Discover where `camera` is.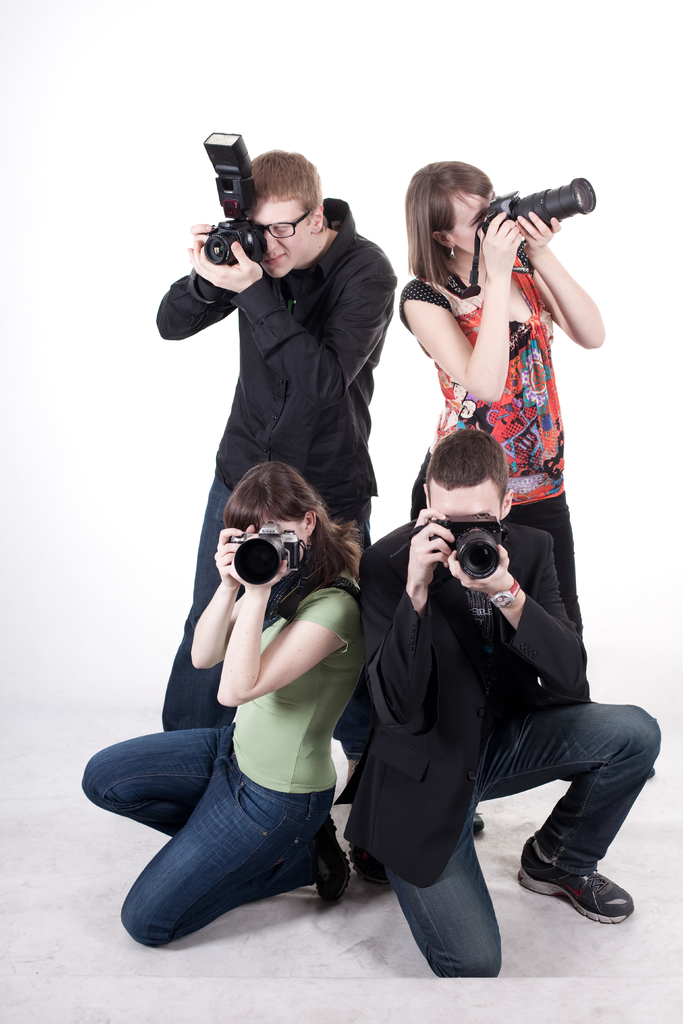
Discovered at Rect(485, 169, 601, 244).
